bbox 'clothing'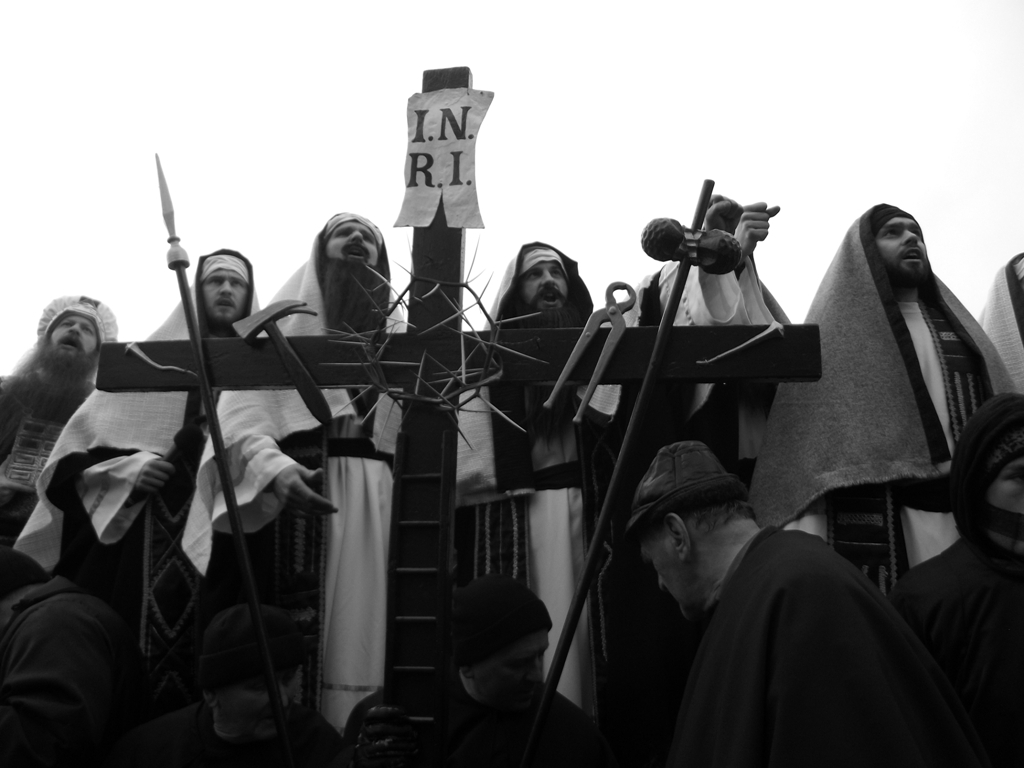
bbox(592, 220, 797, 702)
